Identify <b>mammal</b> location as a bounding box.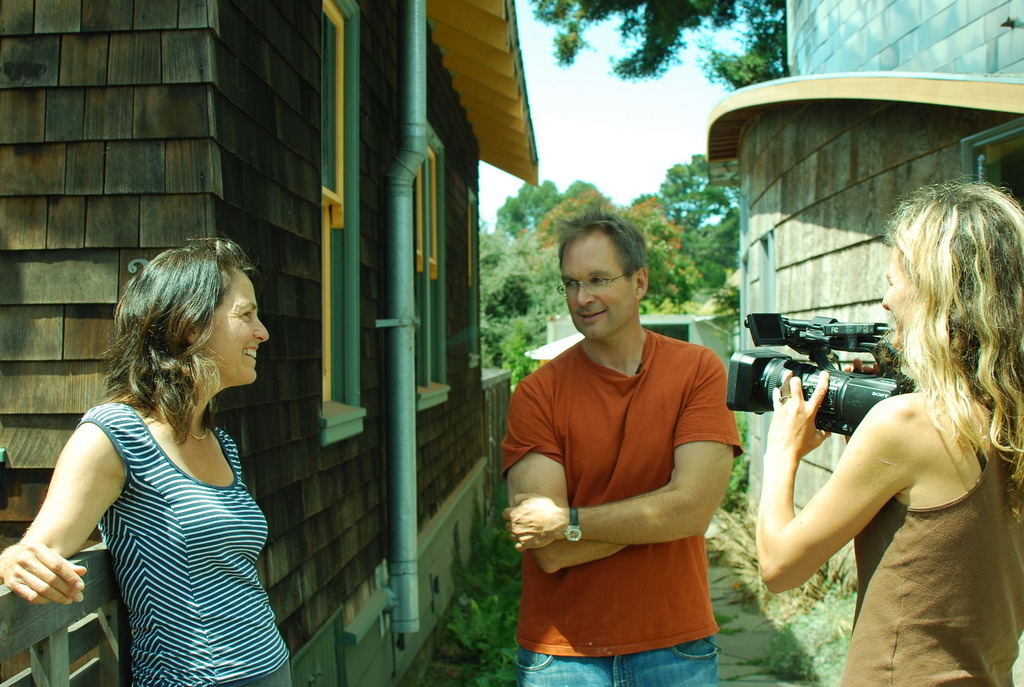
[502,201,745,686].
